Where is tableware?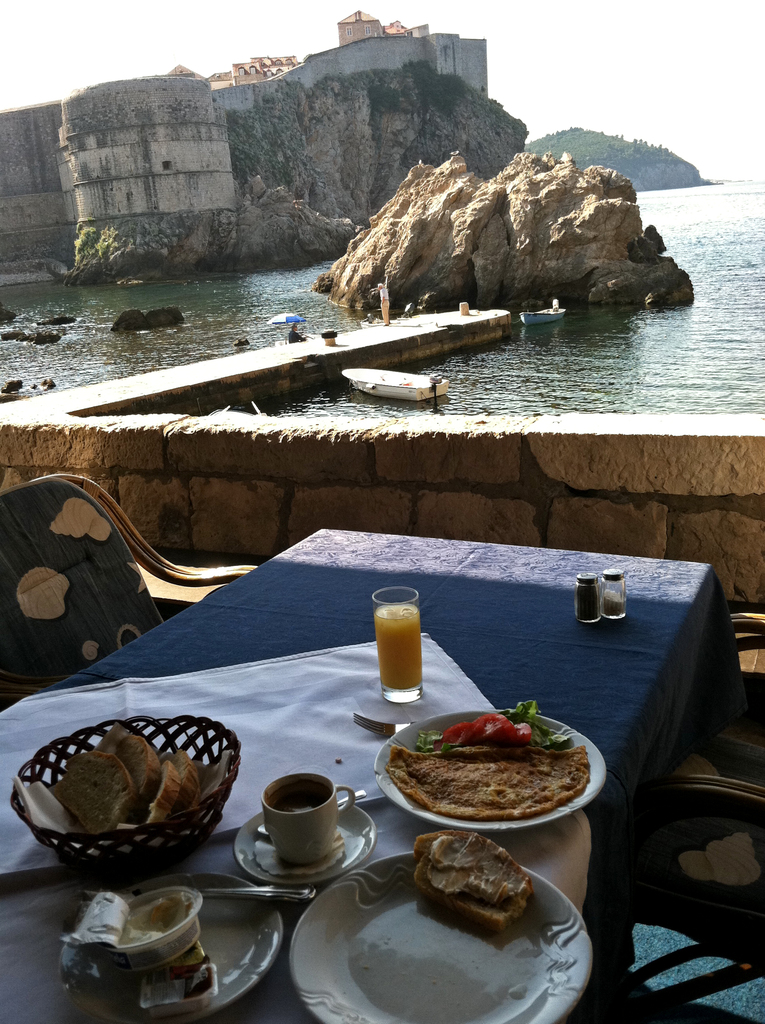
583/575/595/625.
